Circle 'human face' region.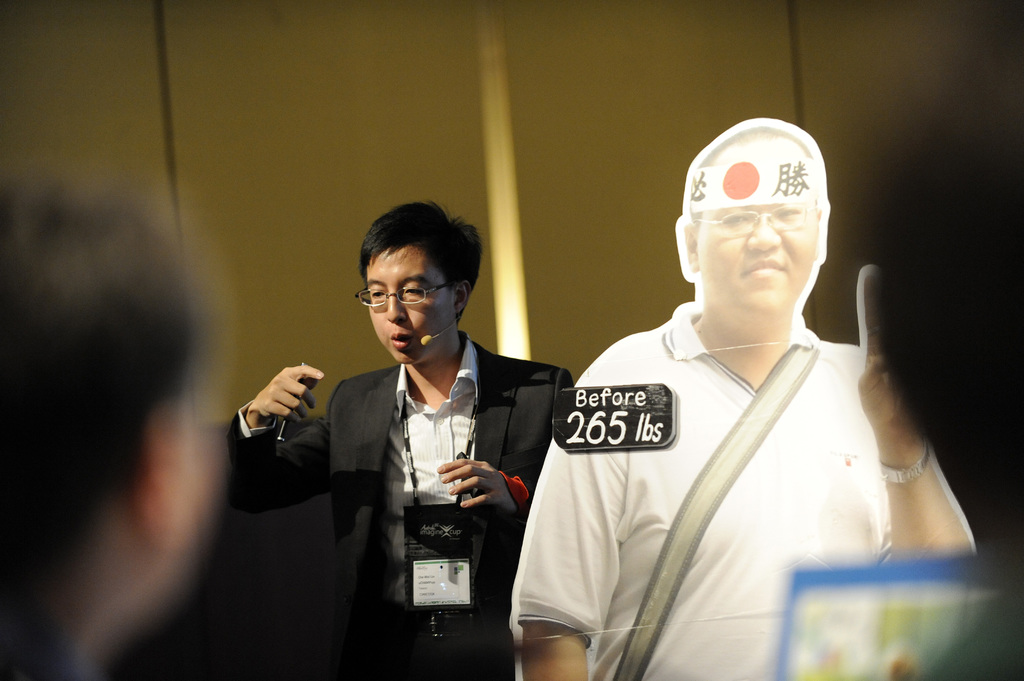
Region: 700, 133, 824, 319.
